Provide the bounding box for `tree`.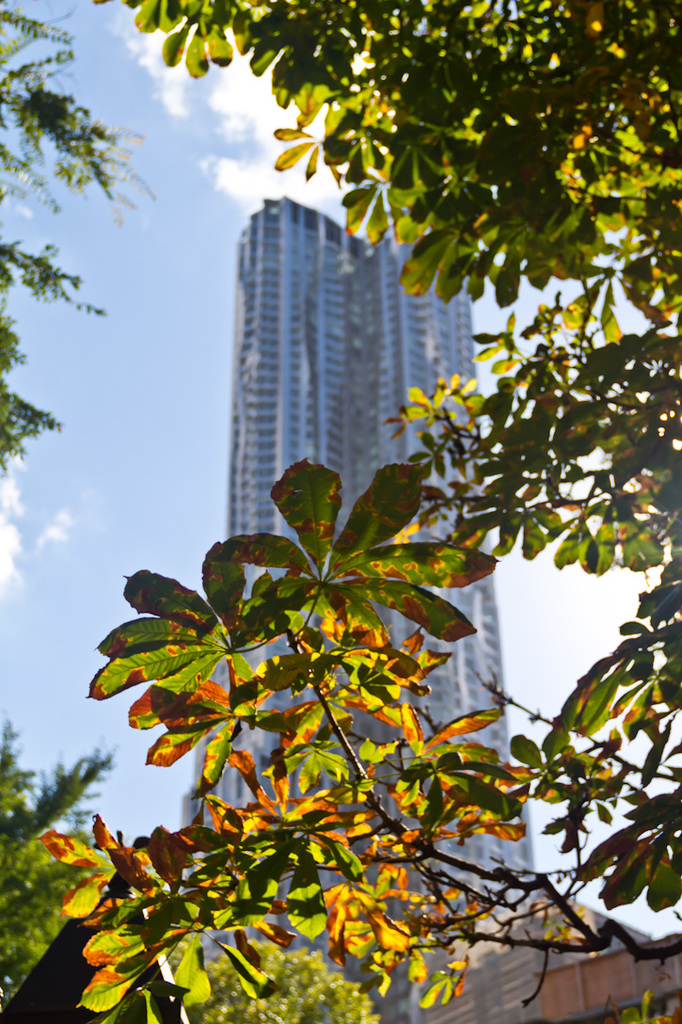
select_region(182, 926, 383, 1023).
